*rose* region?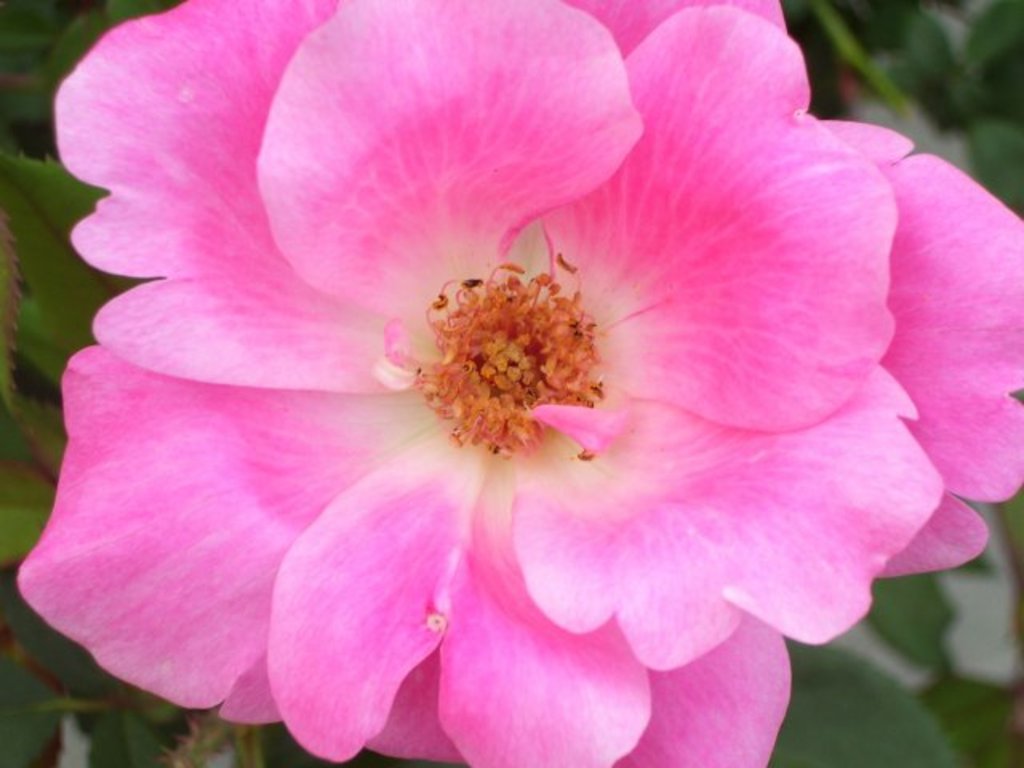
x1=11 y1=0 x2=1022 y2=766
